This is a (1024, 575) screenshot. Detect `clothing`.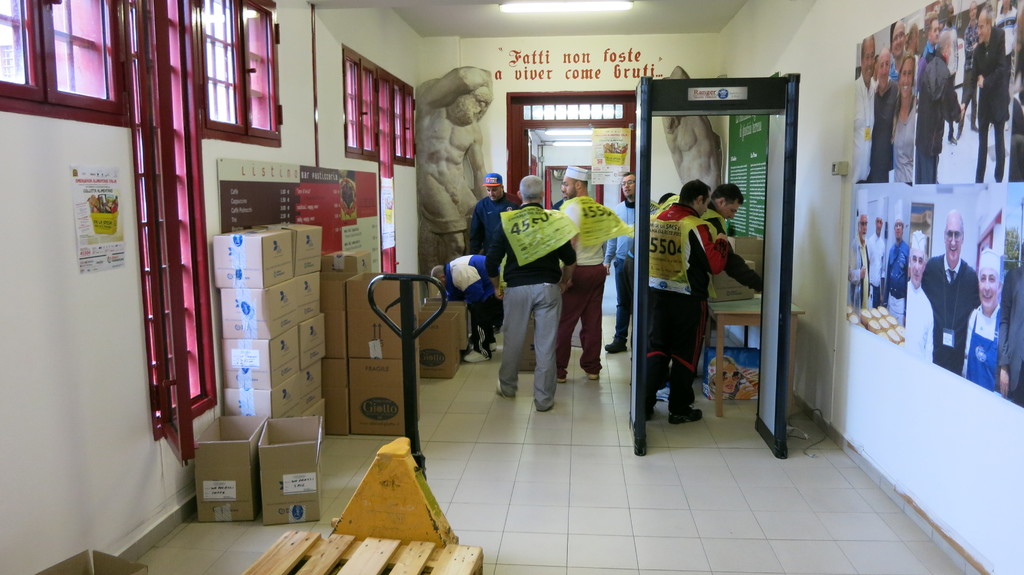
bbox=(469, 196, 520, 333).
